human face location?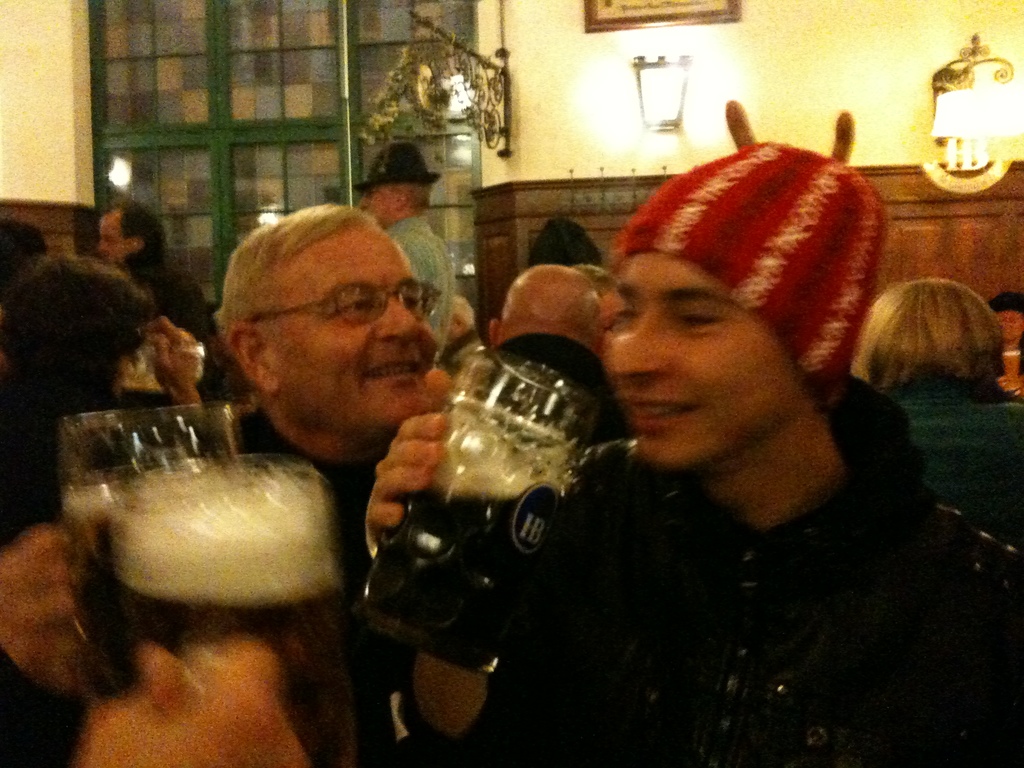
177, 639, 300, 767
